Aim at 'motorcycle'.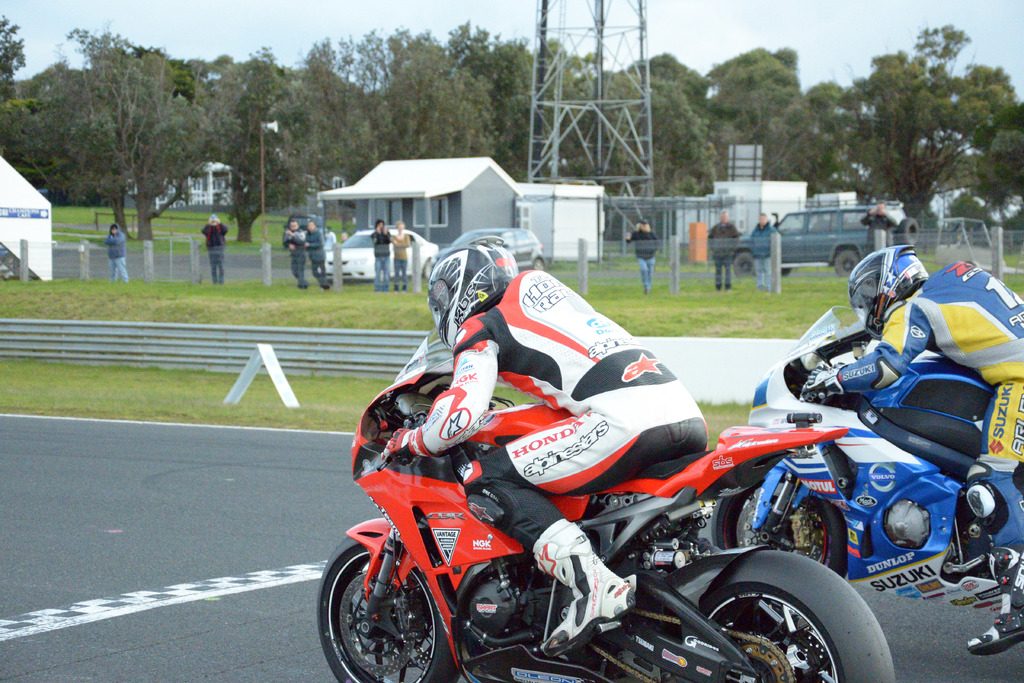
Aimed at left=316, top=342, right=781, bottom=682.
